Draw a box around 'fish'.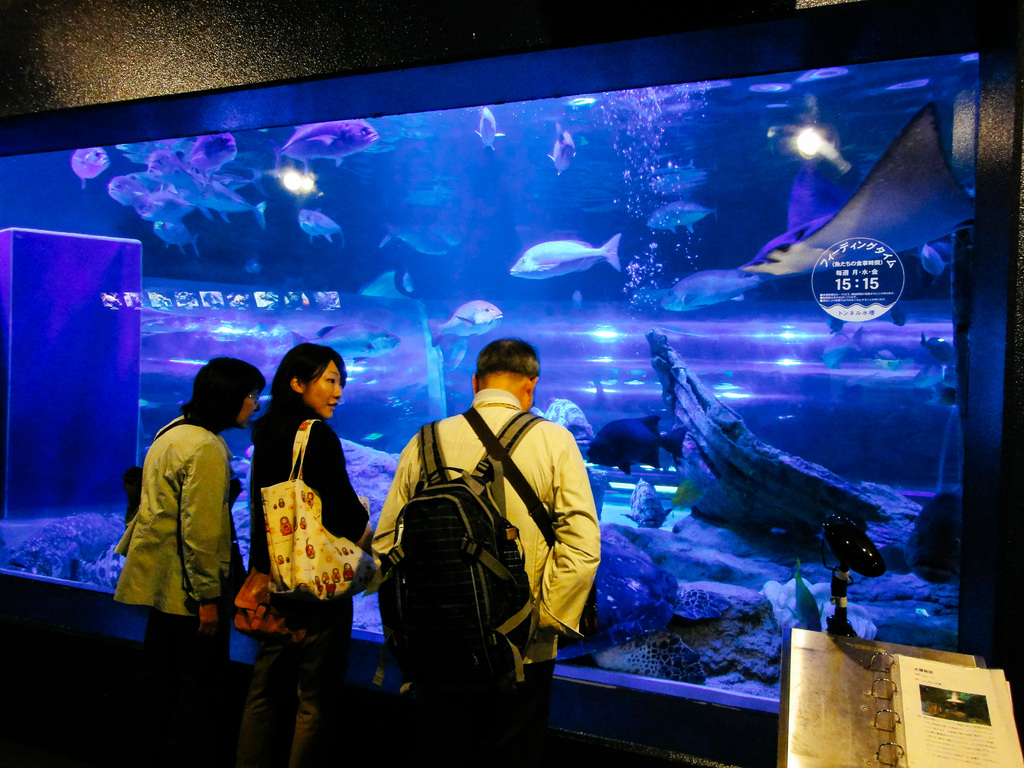
474,107,505,152.
